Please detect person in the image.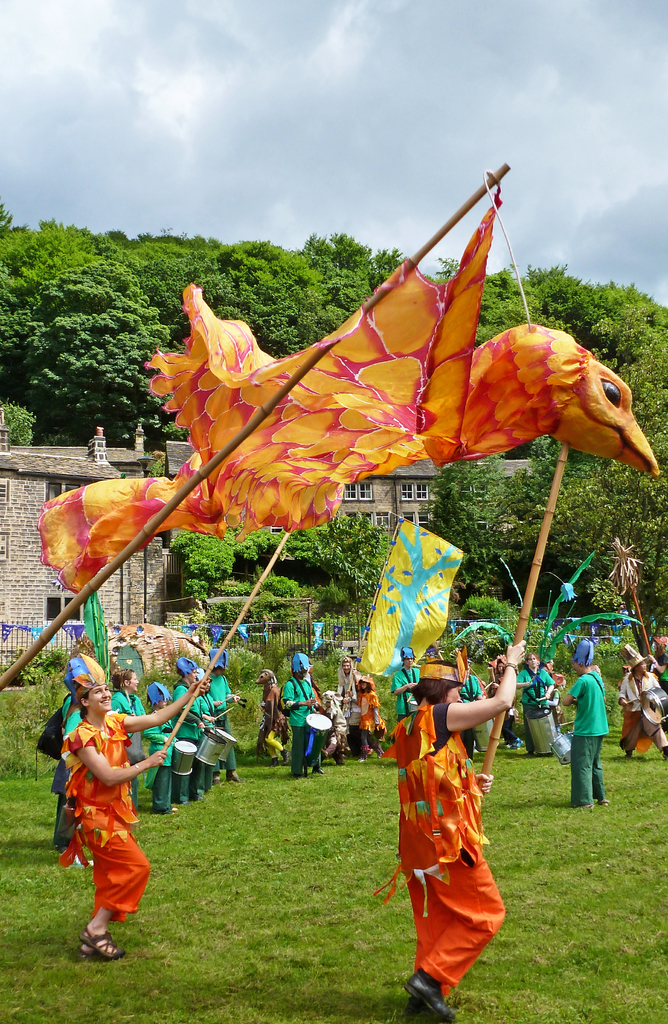
<region>647, 634, 667, 684</region>.
